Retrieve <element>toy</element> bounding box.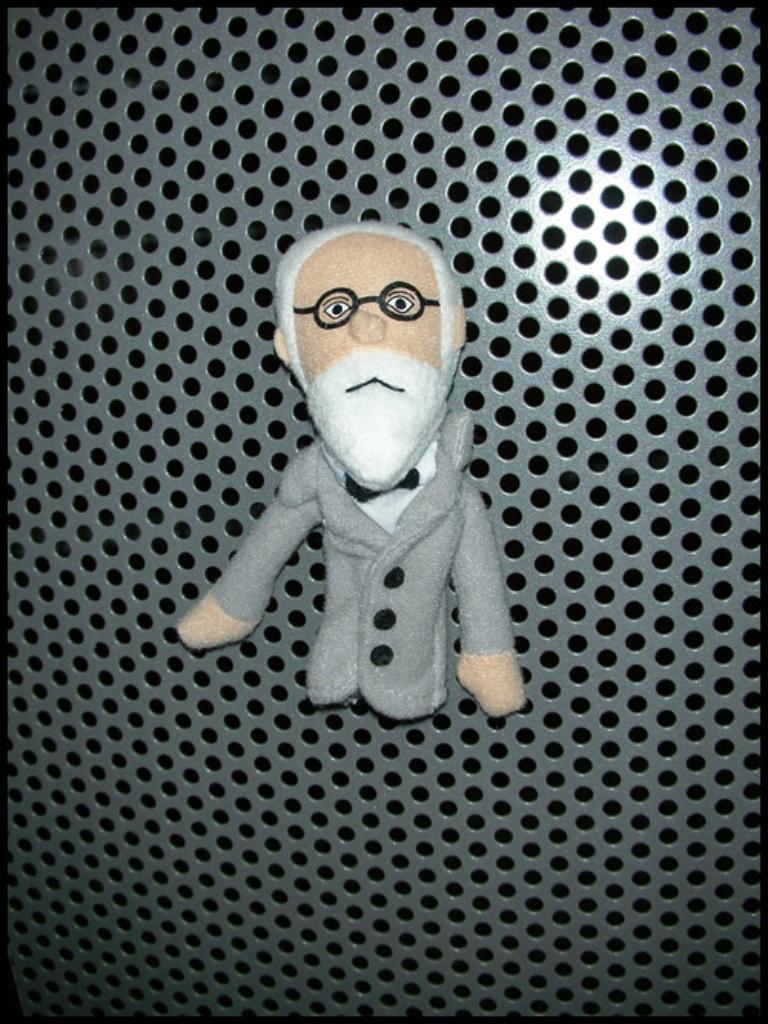
Bounding box: [174,183,550,775].
